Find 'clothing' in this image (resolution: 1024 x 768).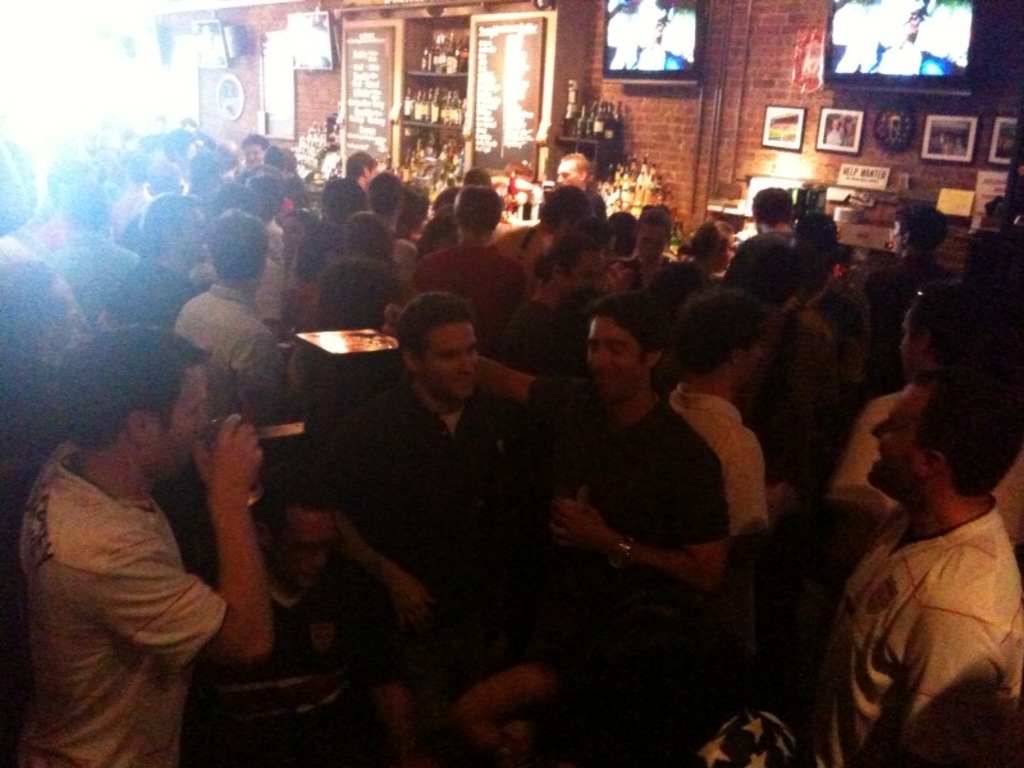
box(865, 241, 954, 390).
